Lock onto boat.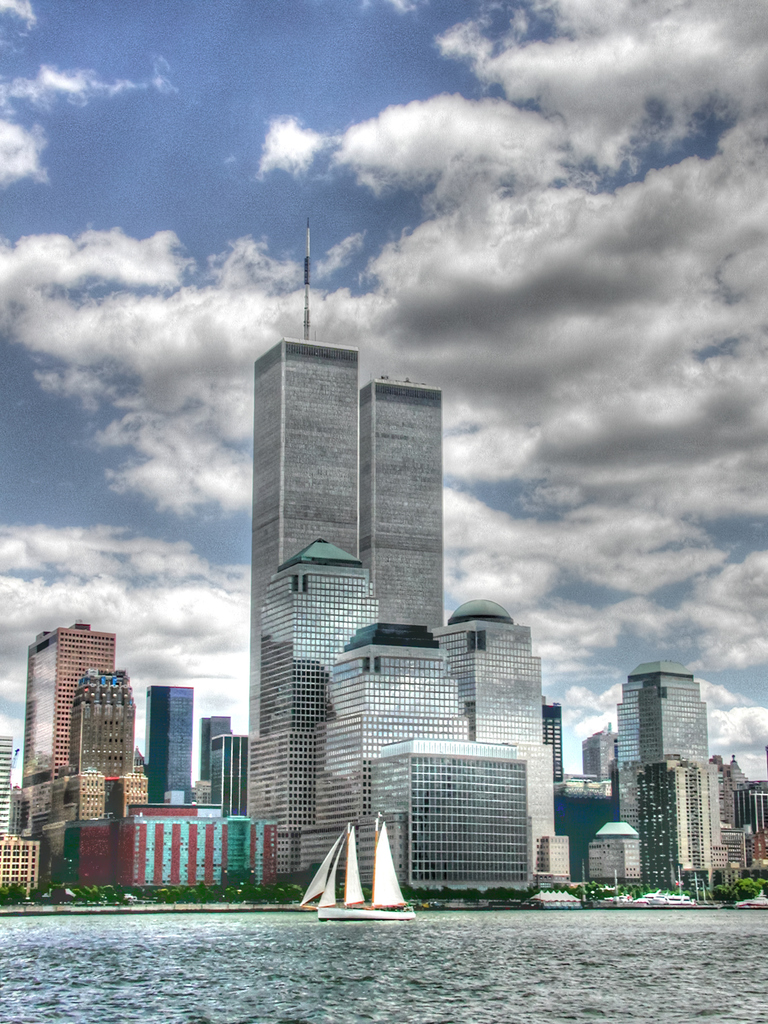
Locked: 295:820:423:931.
